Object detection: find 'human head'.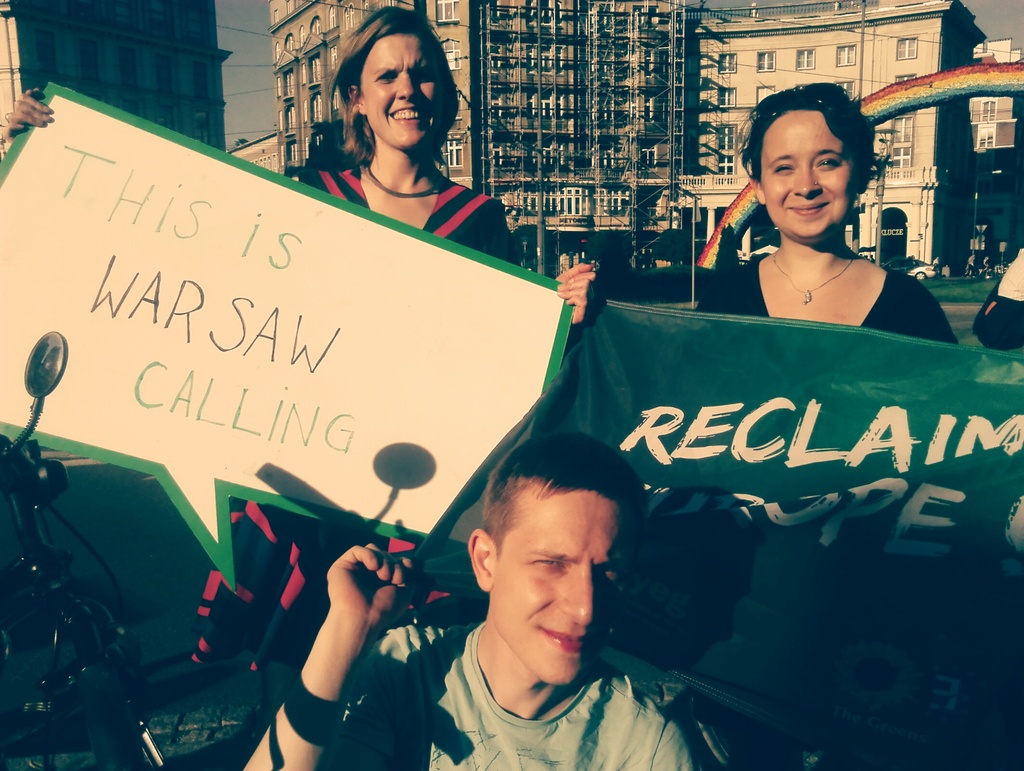
[469, 461, 603, 661].
